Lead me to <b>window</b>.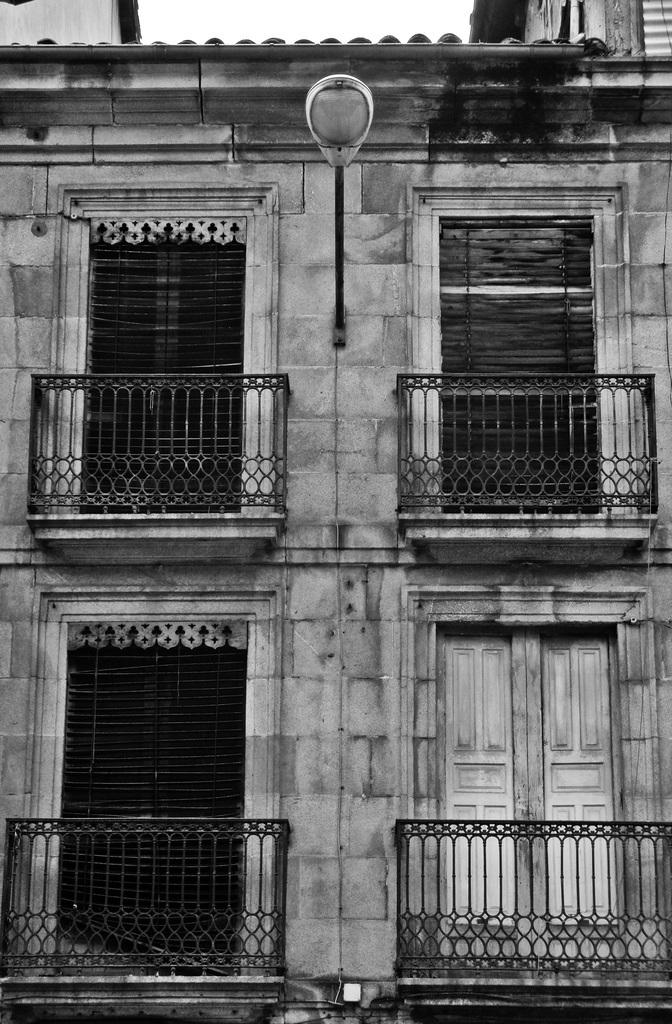
Lead to box(399, 183, 641, 515).
